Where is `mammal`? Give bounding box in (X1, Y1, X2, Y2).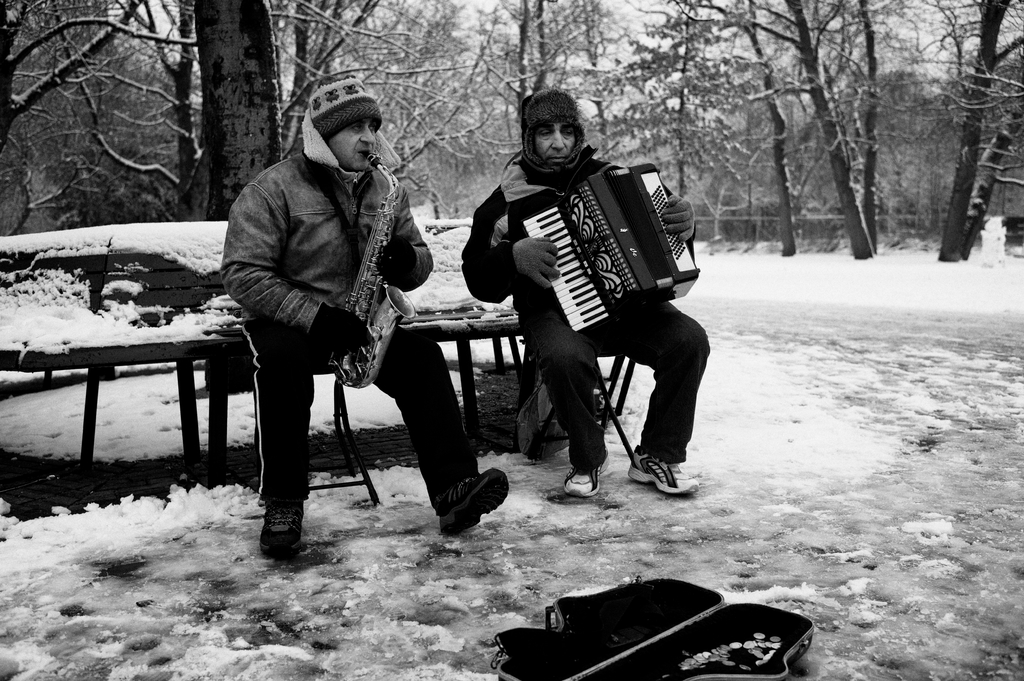
(217, 76, 509, 552).
